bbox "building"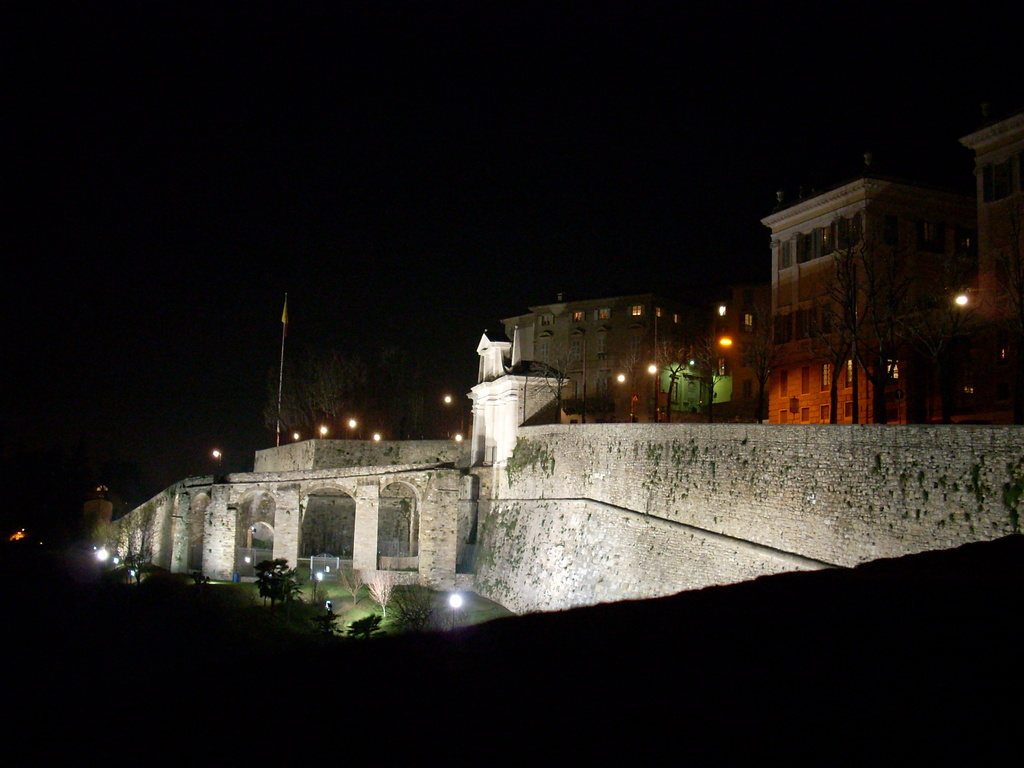
select_region(79, 324, 1023, 625)
